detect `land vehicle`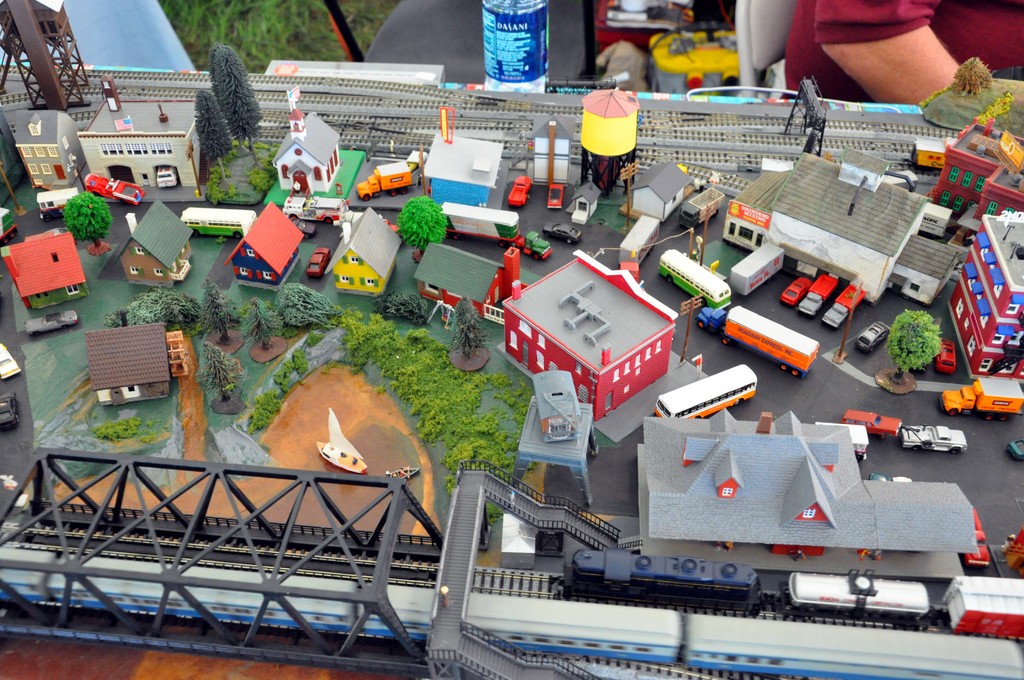
crop(548, 182, 564, 211)
